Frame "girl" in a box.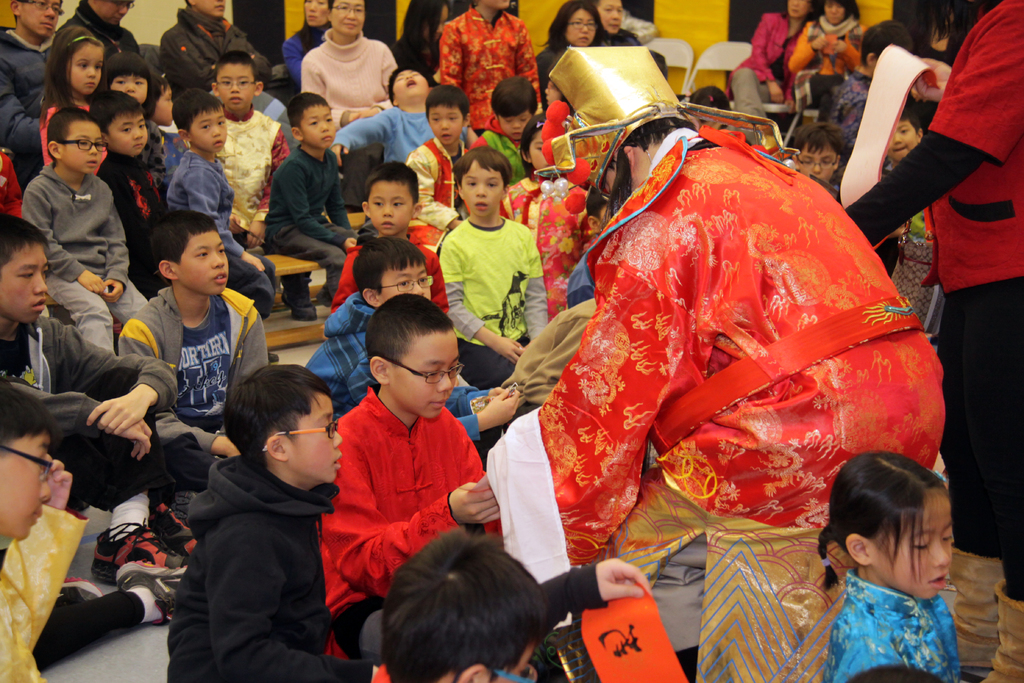
crop(790, 0, 858, 105).
